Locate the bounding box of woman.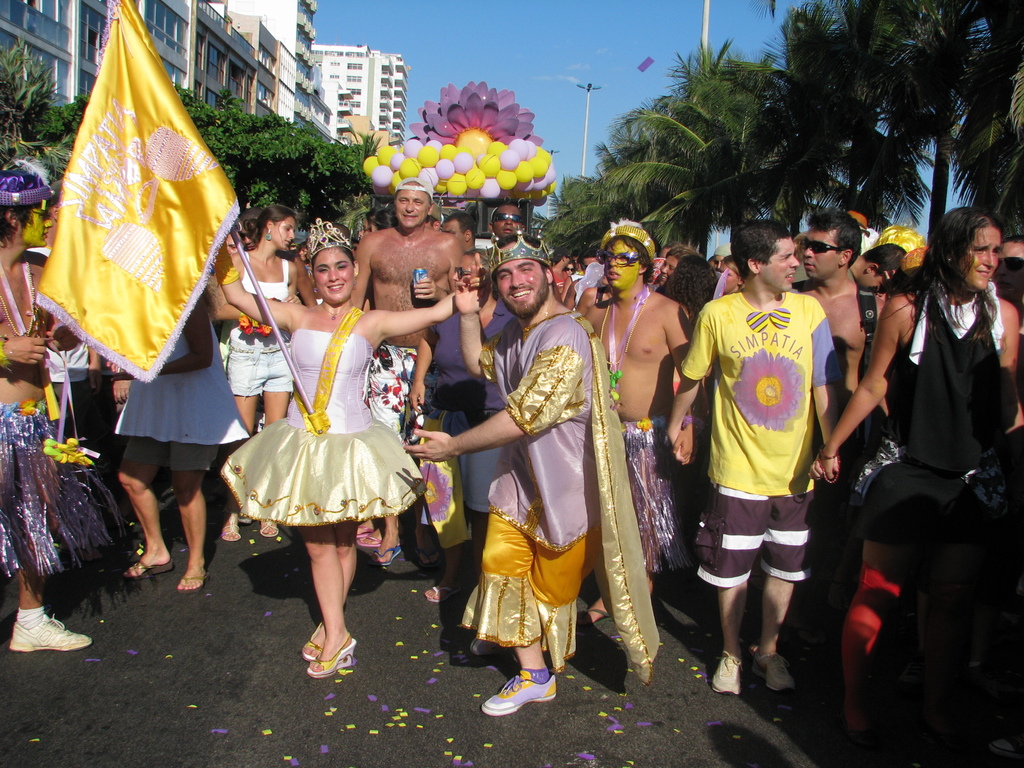
Bounding box: l=716, t=255, r=744, b=294.
